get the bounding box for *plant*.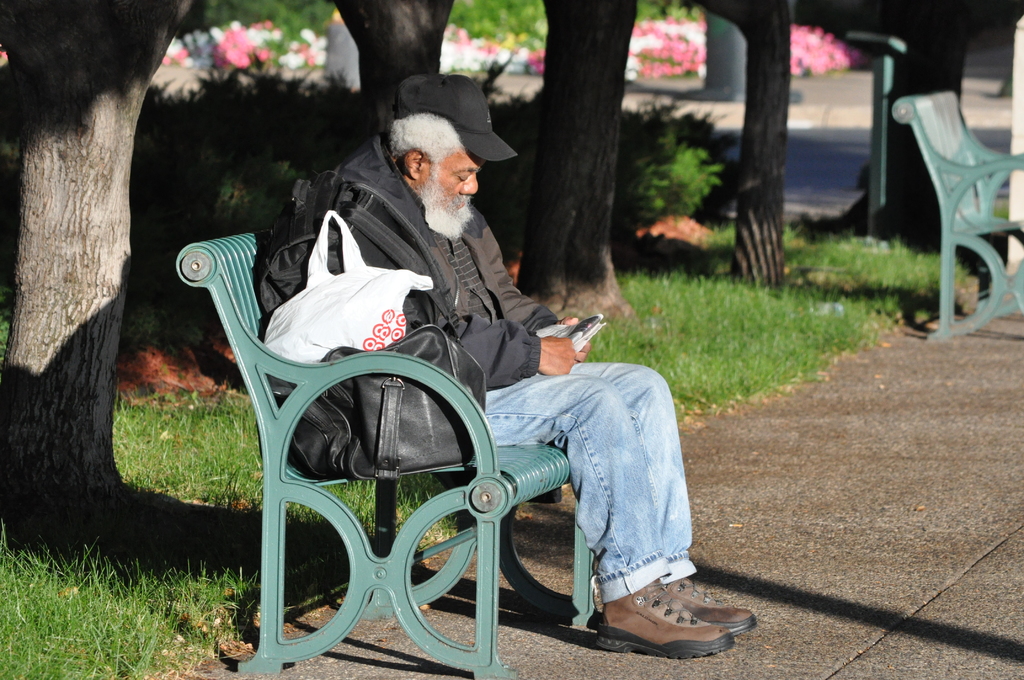
[x1=0, y1=273, x2=14, y2=355].
